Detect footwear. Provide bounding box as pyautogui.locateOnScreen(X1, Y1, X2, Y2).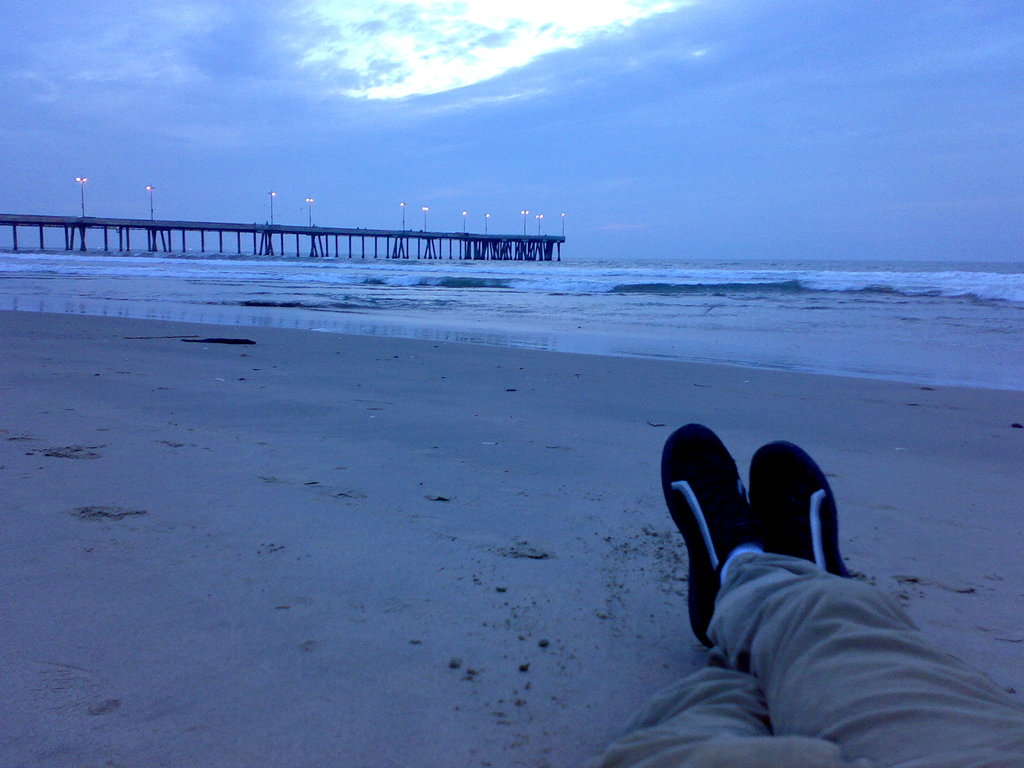
pyautogui.locateOnScreen(754, 440, 856, 578).
